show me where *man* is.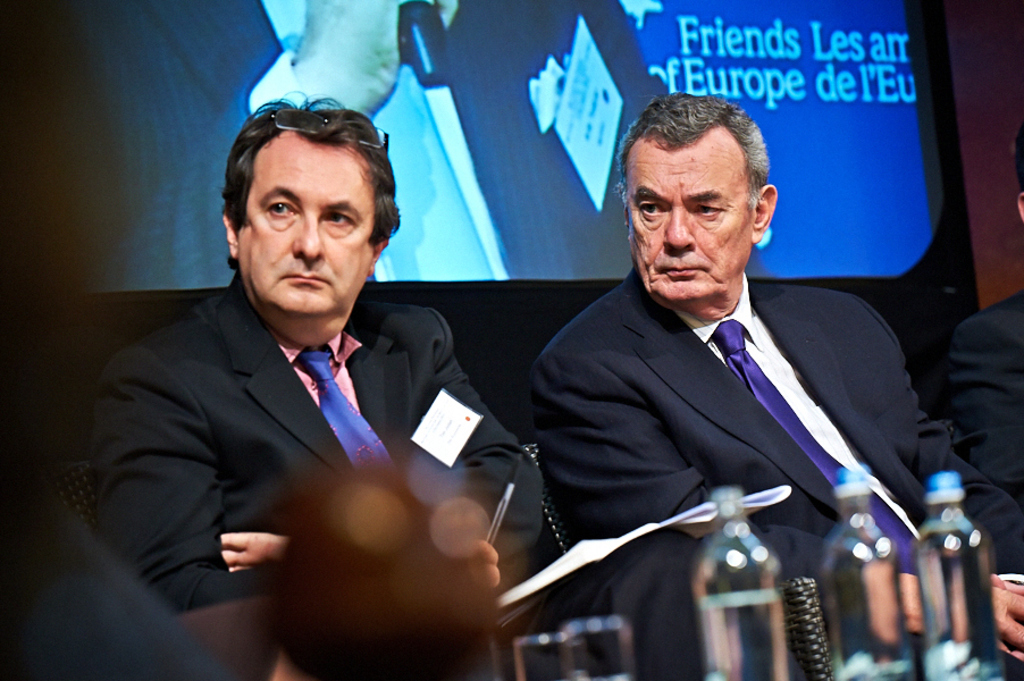
*man* is at x1=65 y1=0 x2=633 y2=297.
